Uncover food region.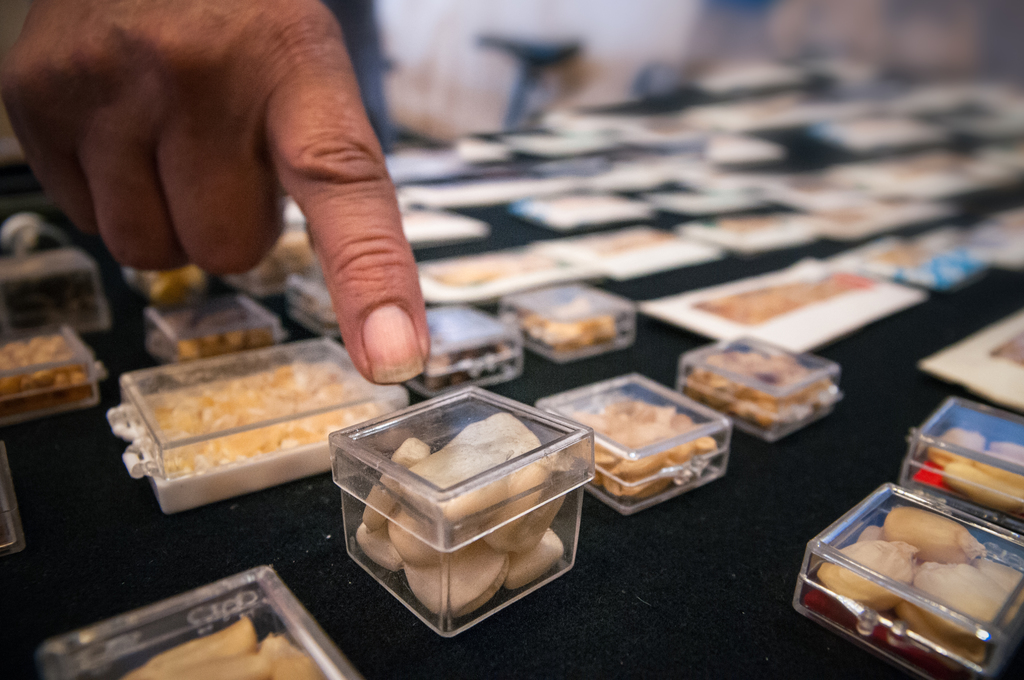
Uncovered: bbox=(120, 617, 317, 679).
